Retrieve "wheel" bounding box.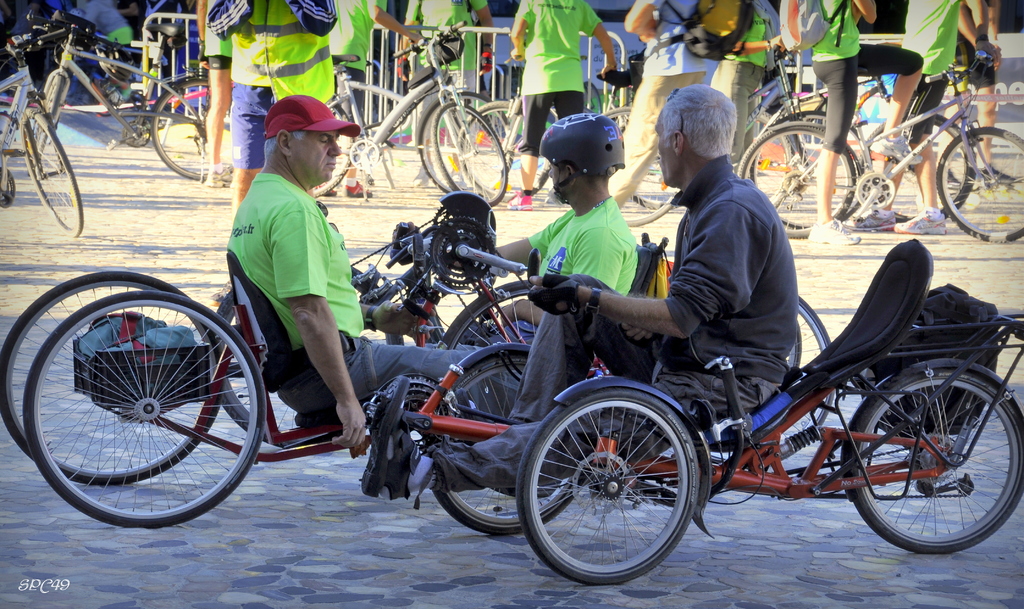
Bounding box: 427, 339, 588, 535.
